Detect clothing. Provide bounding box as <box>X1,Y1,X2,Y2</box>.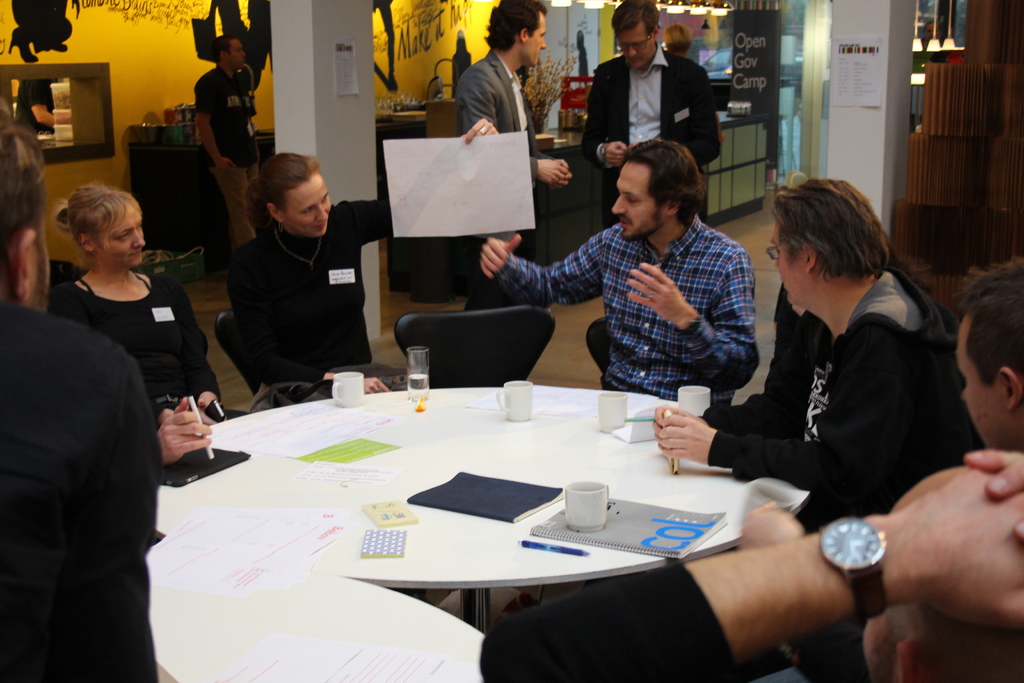
<box>582,45,726,236</box>.
